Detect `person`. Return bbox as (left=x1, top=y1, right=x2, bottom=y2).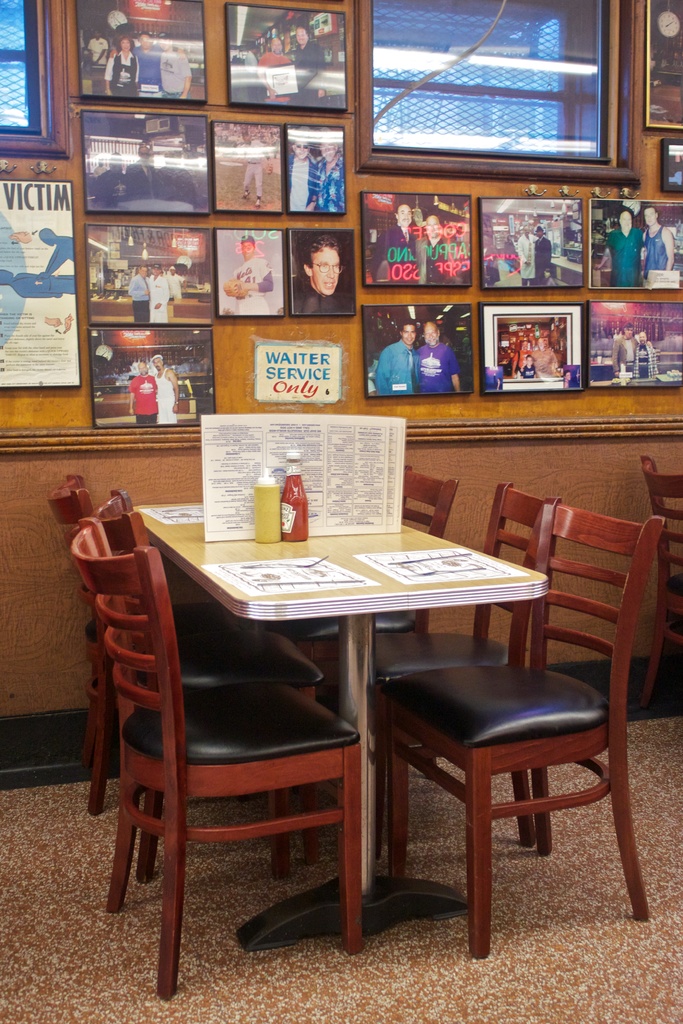
(left=288, top=16, right=327, bottom=95).
